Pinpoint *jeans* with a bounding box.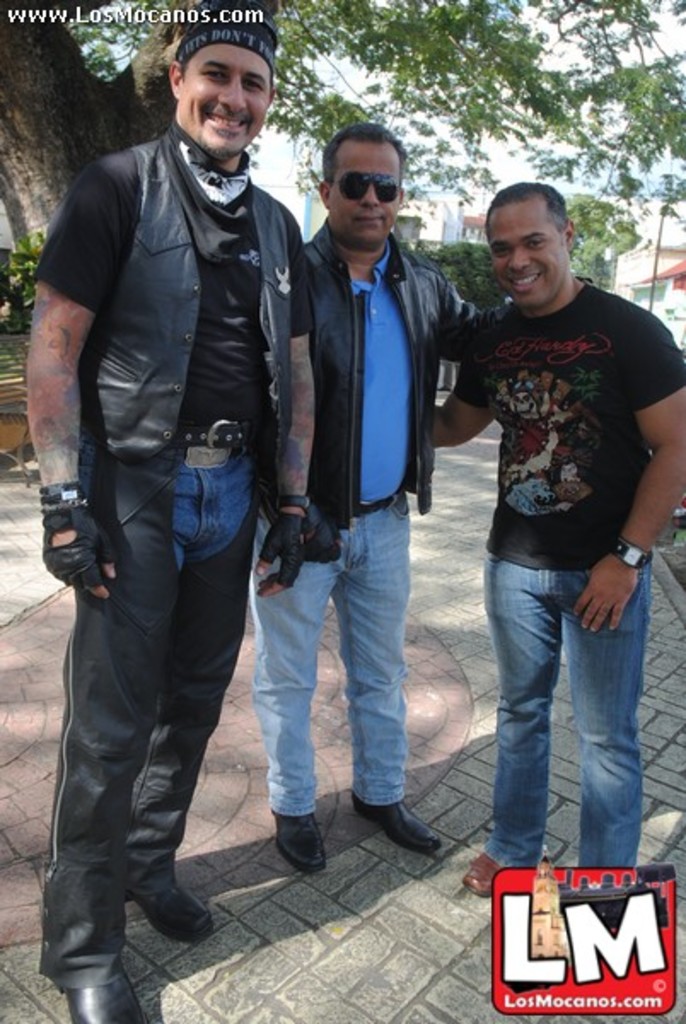
[462, 539, 647, 886].
